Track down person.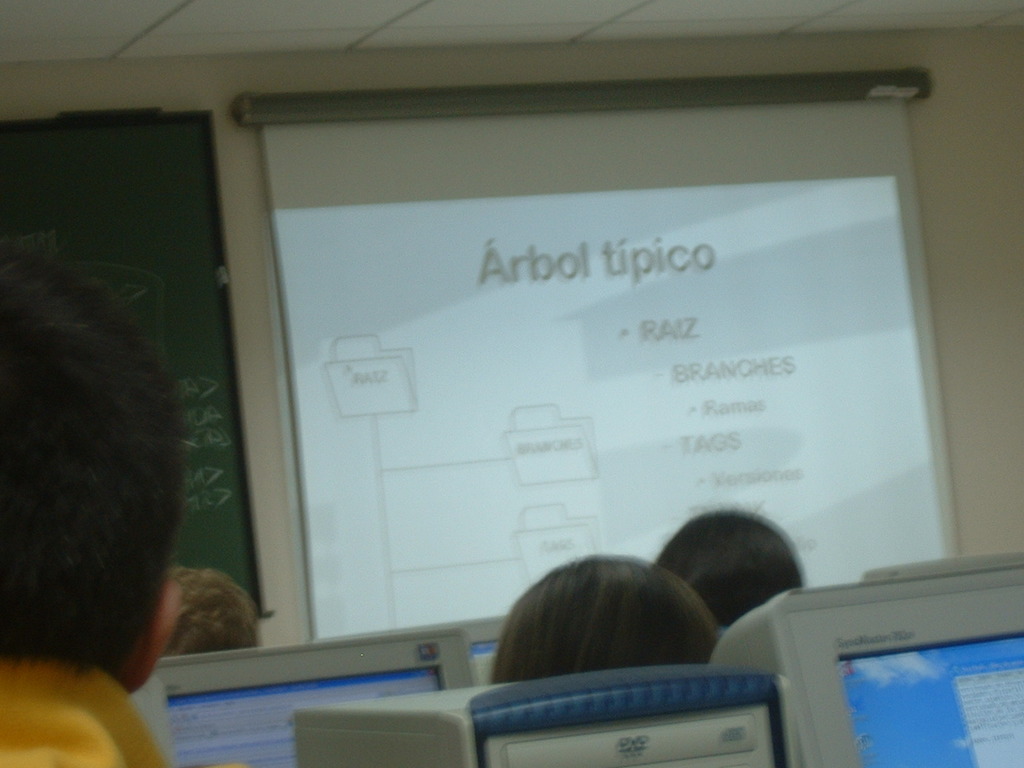
Tracked to [left=0, top=245, right=241, bottom=767].
